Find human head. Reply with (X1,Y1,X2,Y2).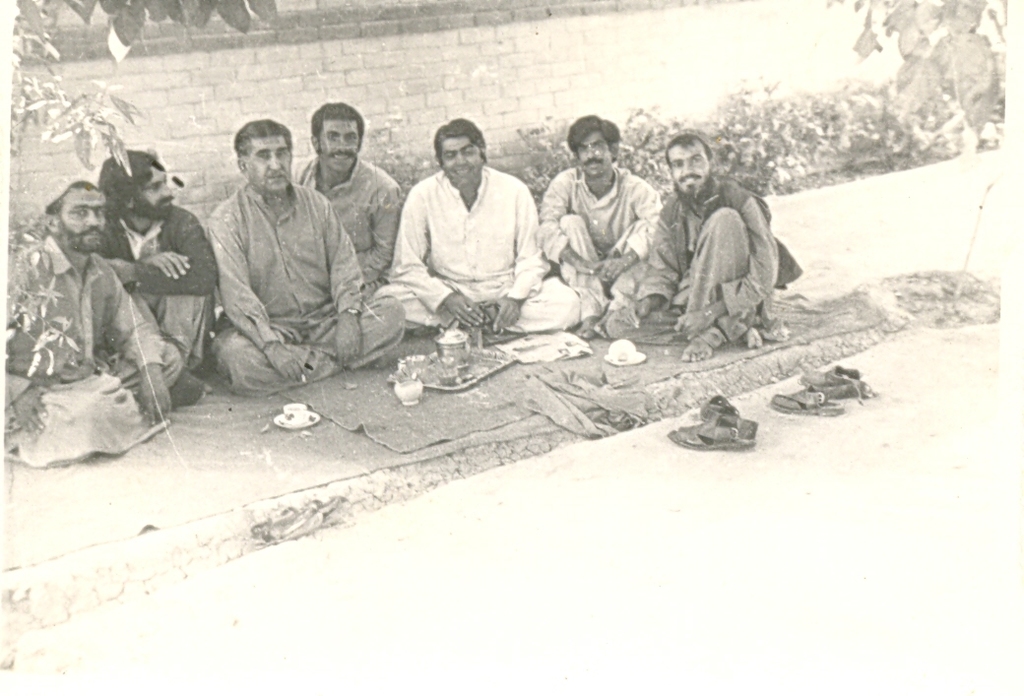
(44,176,106,256).
